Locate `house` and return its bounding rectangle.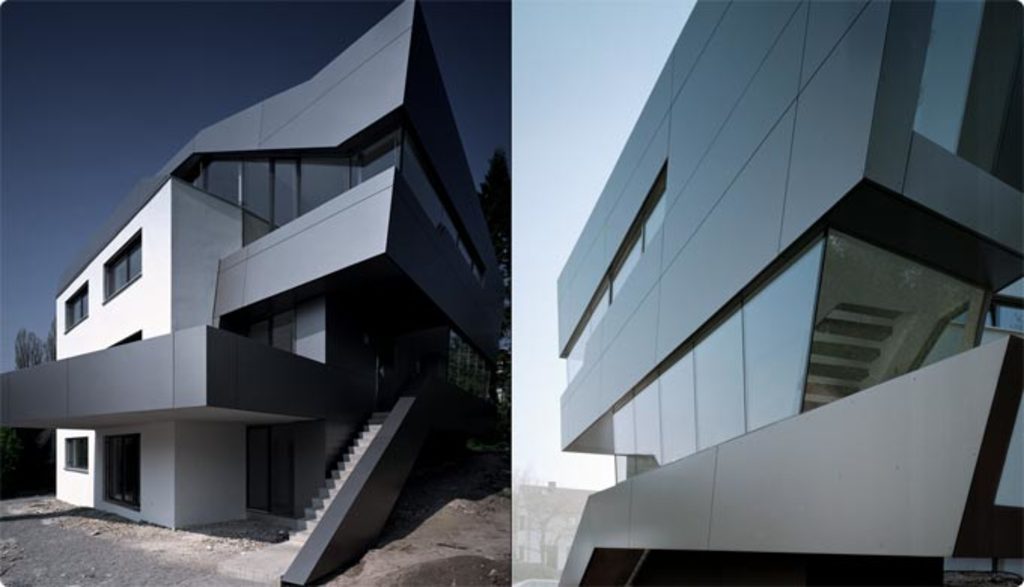
<bbox>18, 105, 483, 539</bbox>.
